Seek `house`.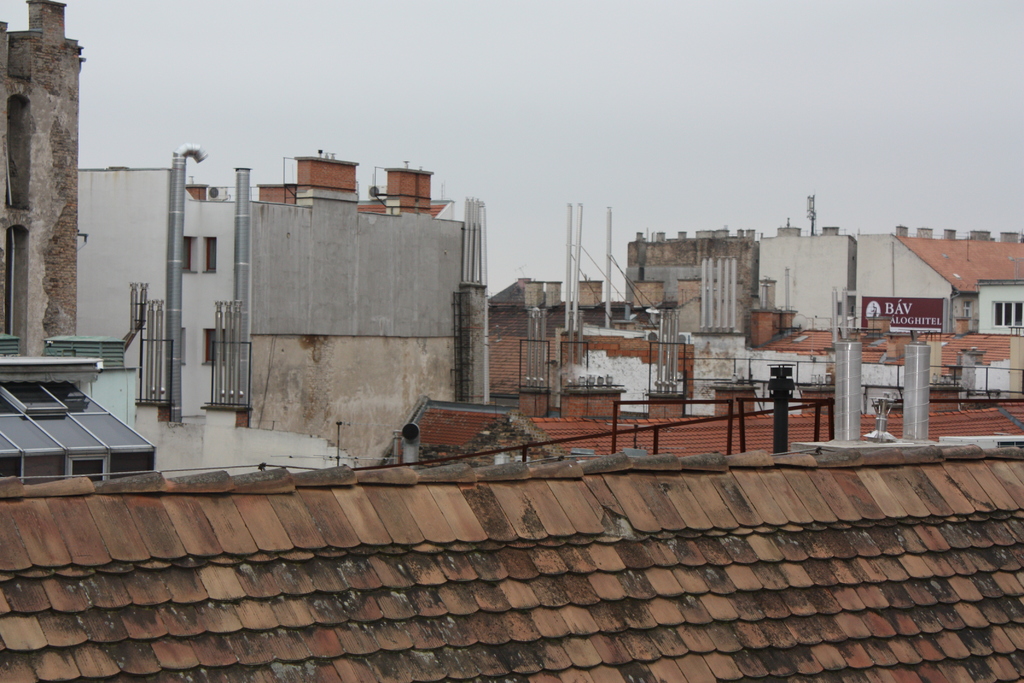
bbox(0, 0, 75, 348).
